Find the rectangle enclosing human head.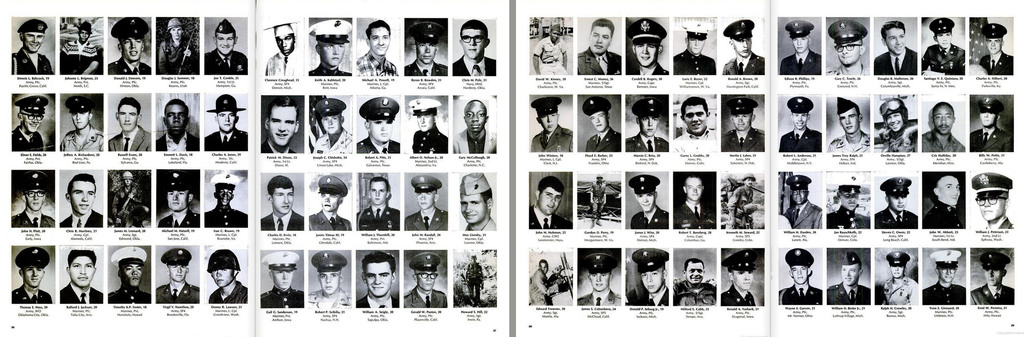
65 93 92 128.
